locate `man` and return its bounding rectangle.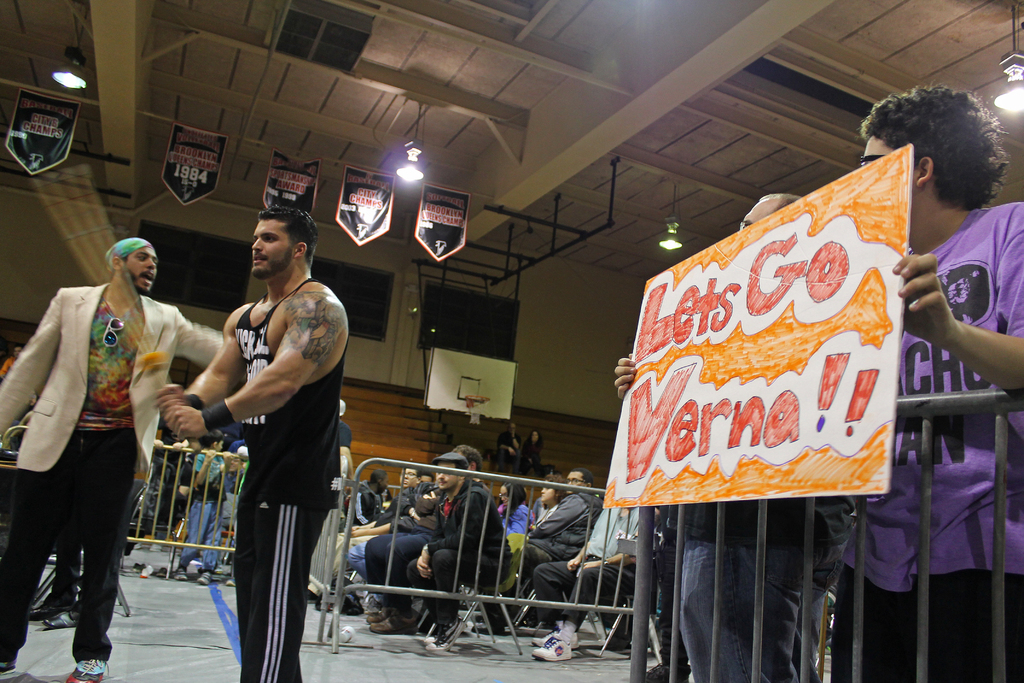
154, 197, 349, 682.
